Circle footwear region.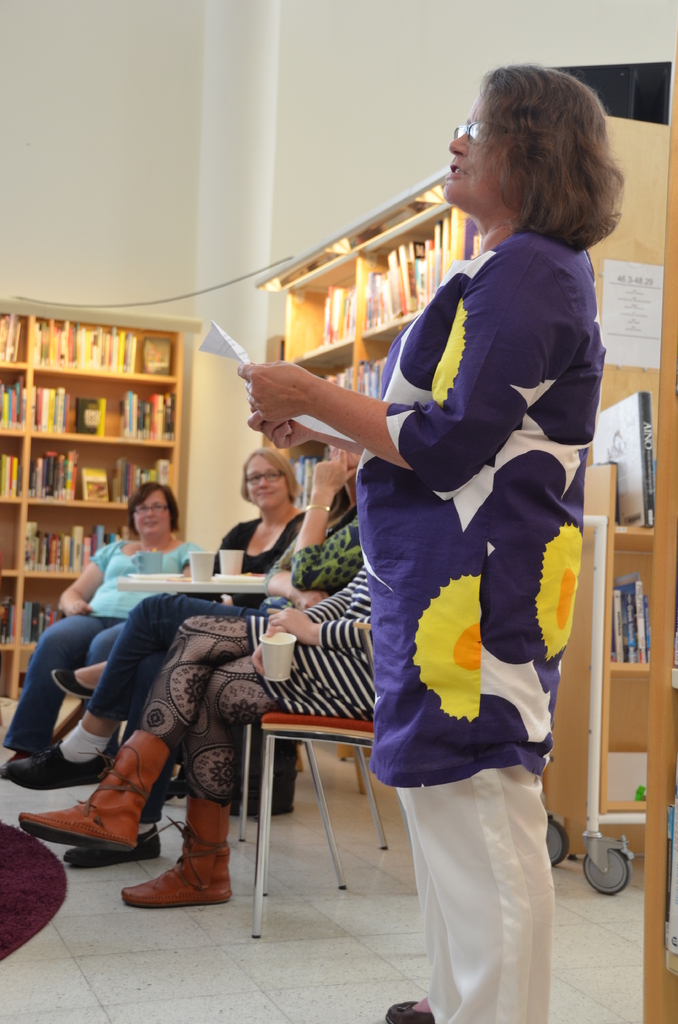
Region: (left=117, top=800, right=230, bottom=913).
